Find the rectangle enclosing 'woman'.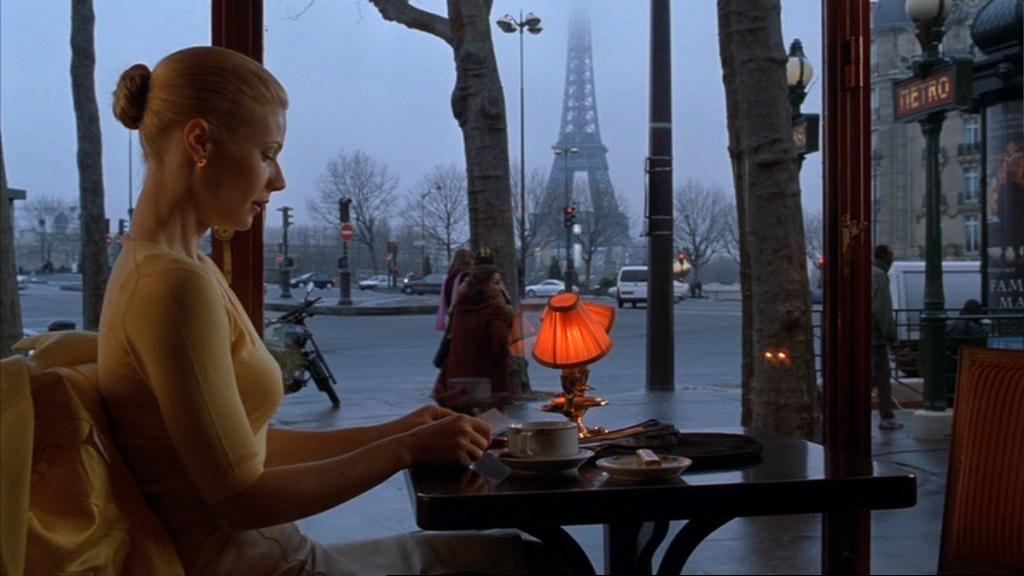
locate(437, 253, 479, 330).
